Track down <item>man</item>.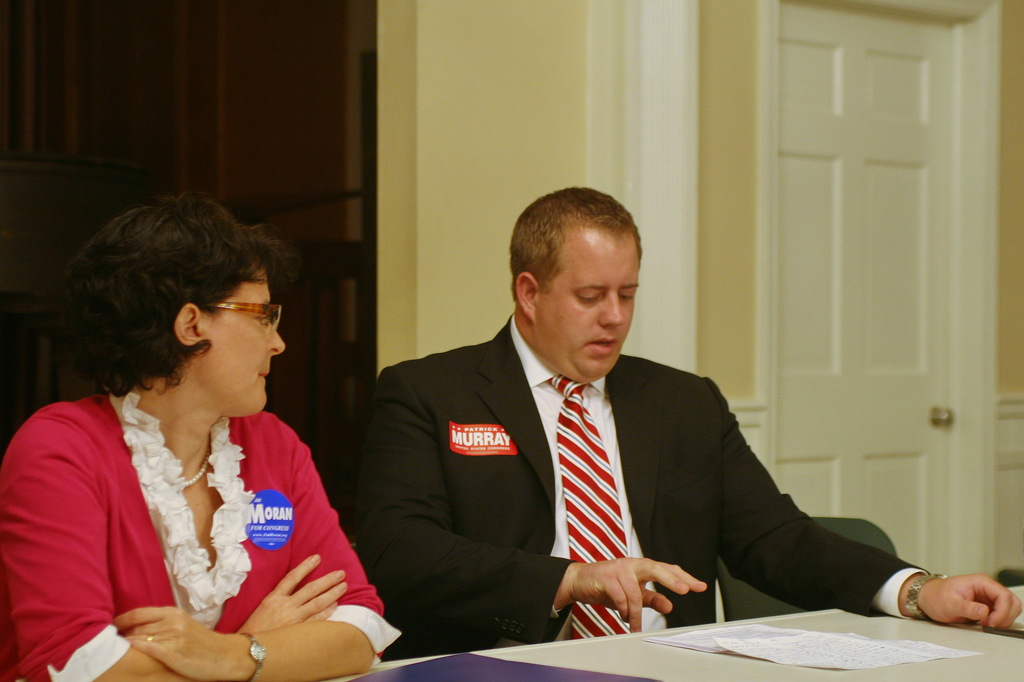
Tracked to crop(347, 182, 1023, 656).
